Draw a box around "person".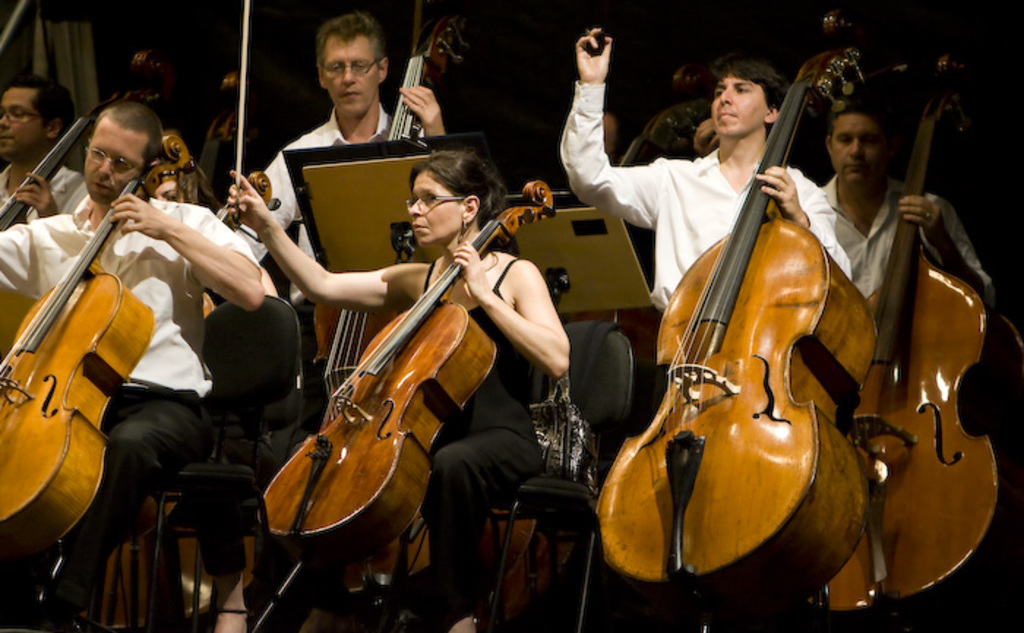
box(557, 28, 860, 313).
